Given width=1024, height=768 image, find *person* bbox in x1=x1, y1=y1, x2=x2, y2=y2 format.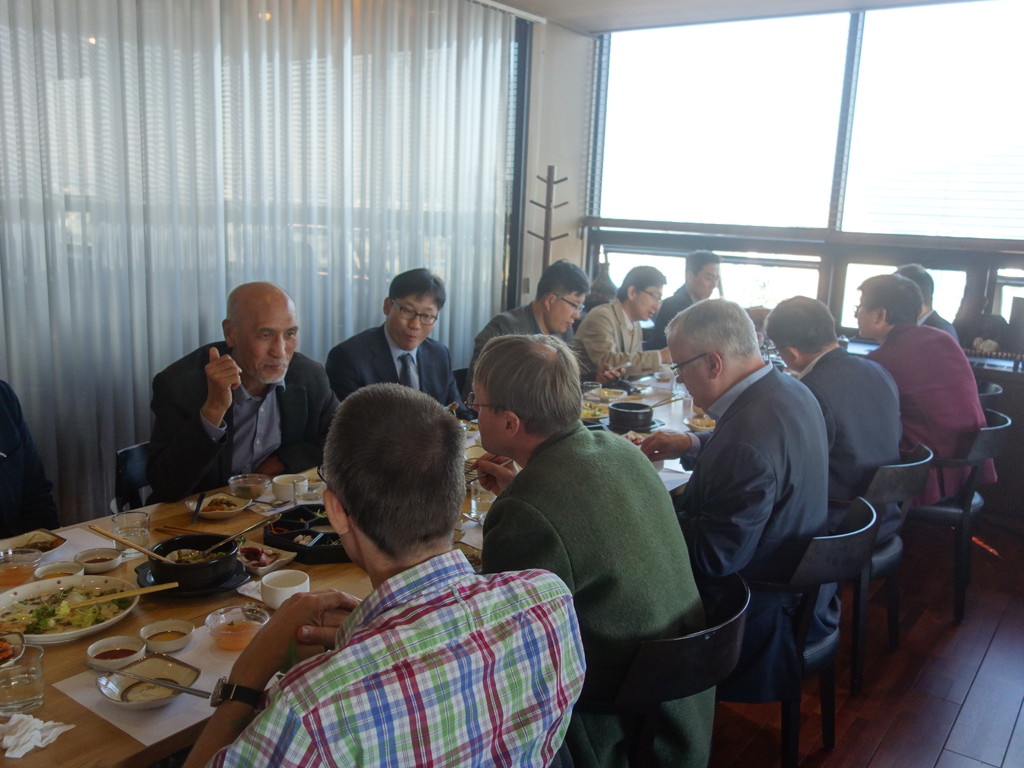
x1=482, y1=333, x2=720, y2=767.
